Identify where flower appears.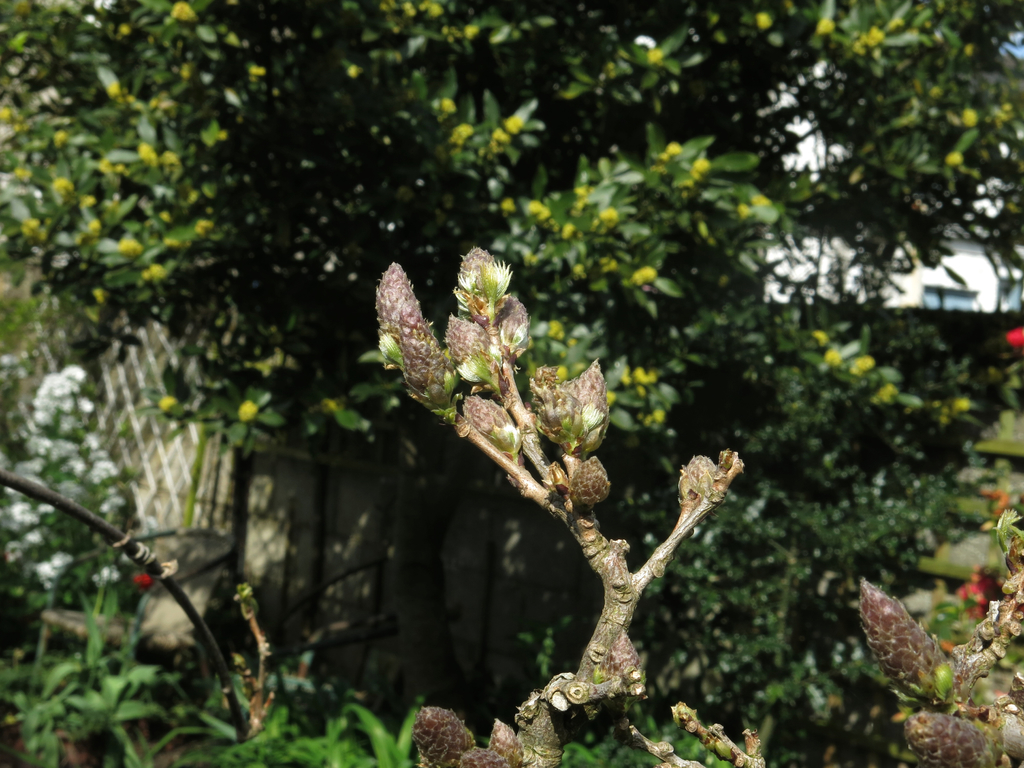
Appears at 132/572/157/590.
